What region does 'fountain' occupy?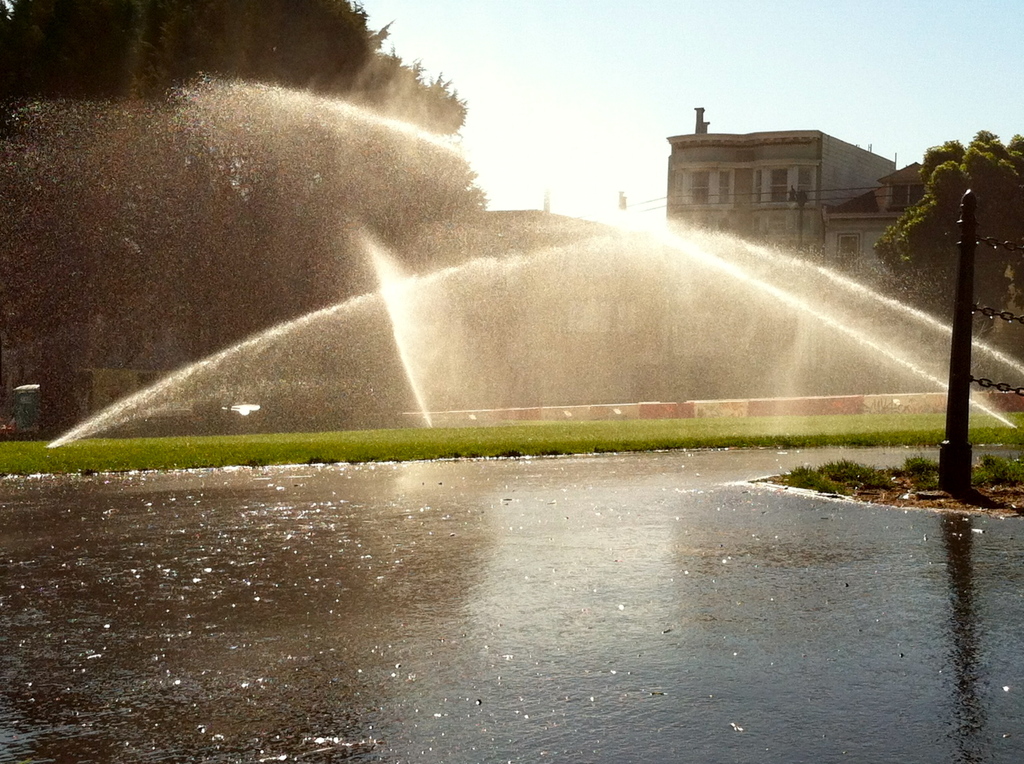
[x1=0, y1=61, x2=1023, y2=445].
